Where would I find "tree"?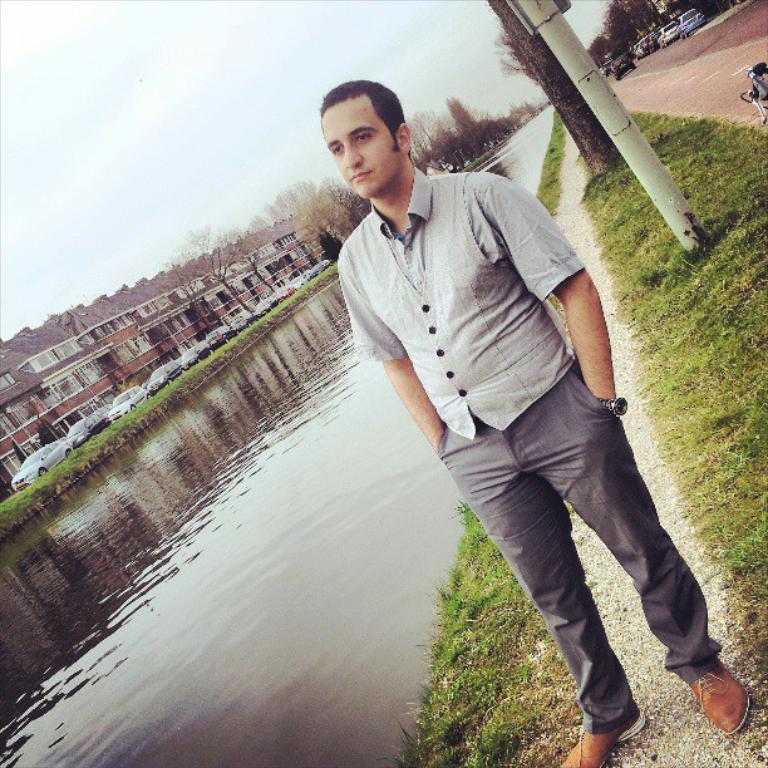
At (x1=162, y1=222, x2=255, y2=315).
